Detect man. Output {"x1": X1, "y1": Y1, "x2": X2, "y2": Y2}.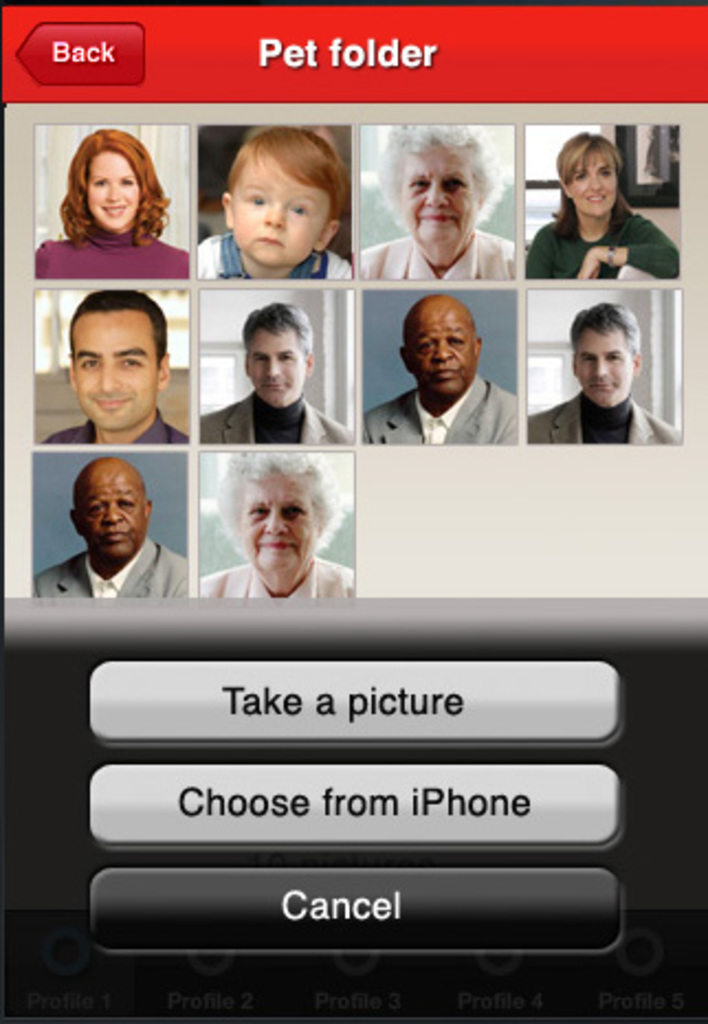
{"x1": 532, "y1": 299, "x2": 684, "y2": 444}.
